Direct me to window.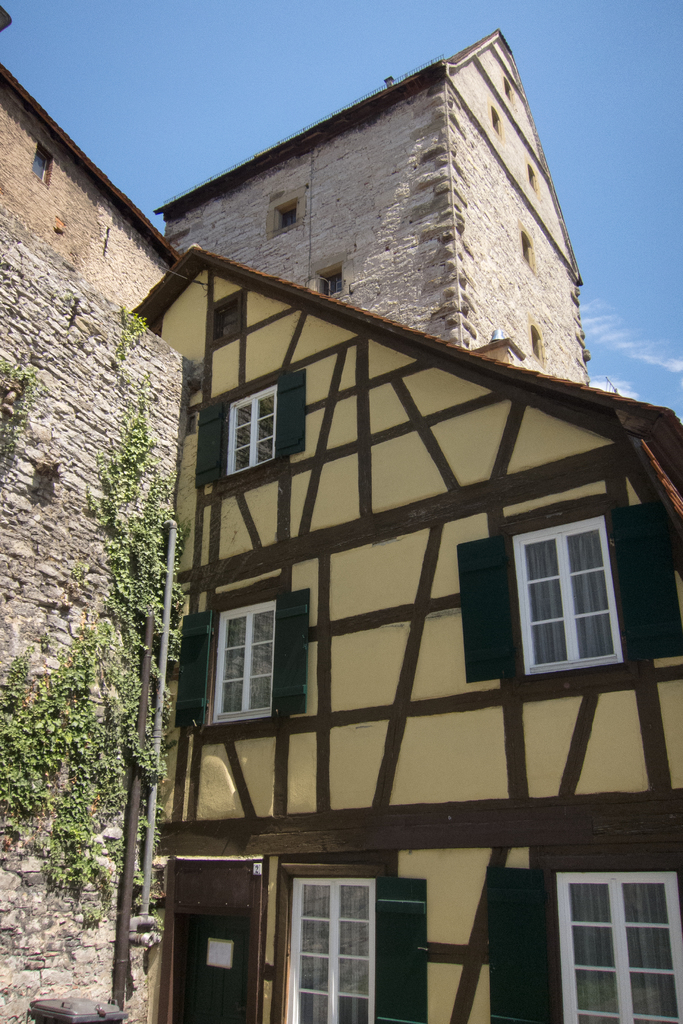
Direction: detection(174, 580, 324, 733).
